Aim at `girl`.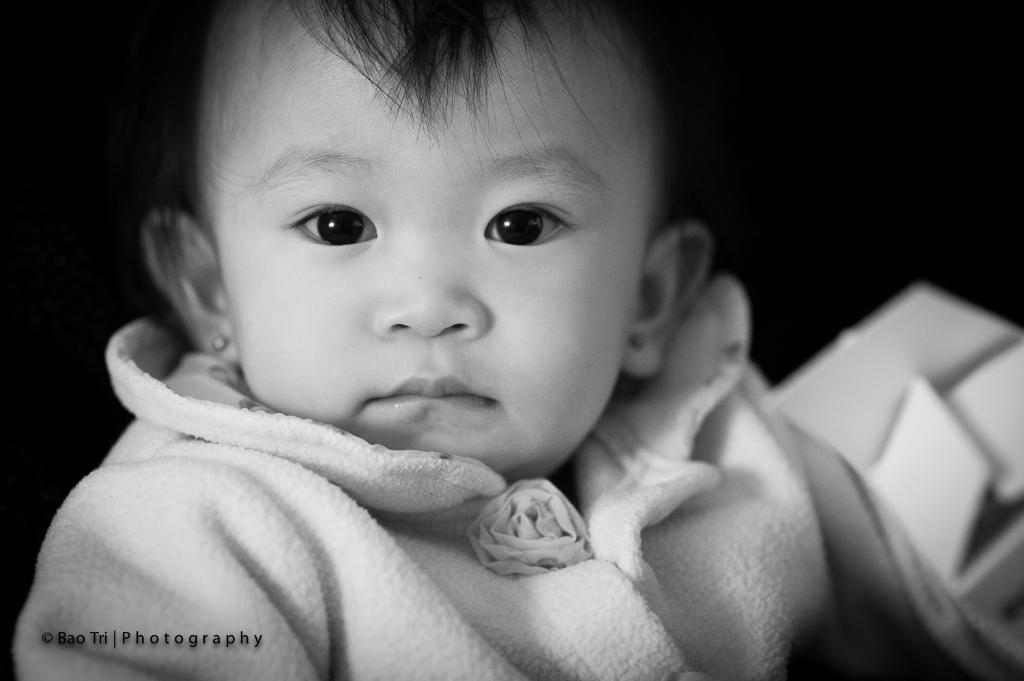
Aimed at box=[15, 0, 1023, 680].
